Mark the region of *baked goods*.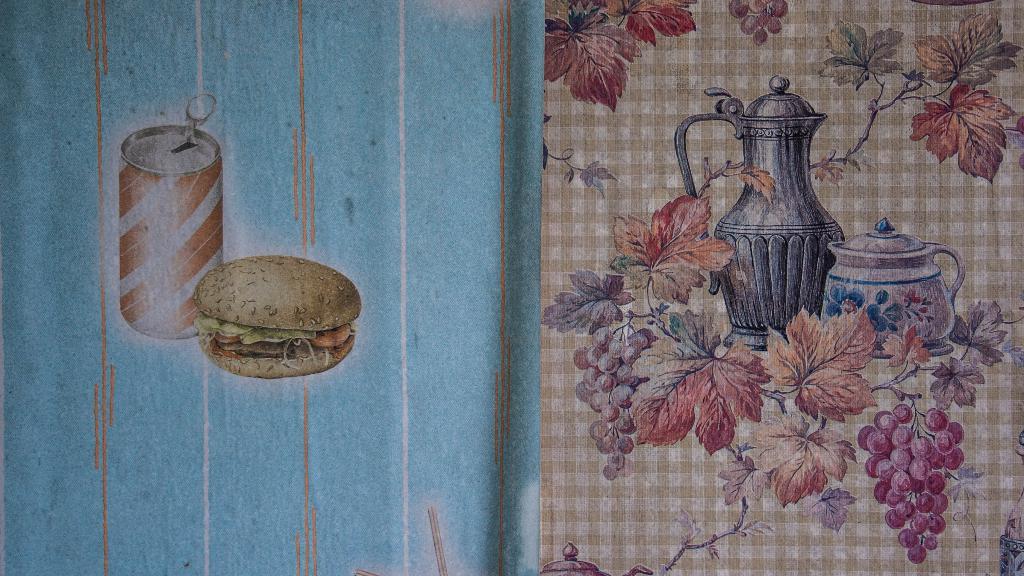
Region: 184,254,365,383.
